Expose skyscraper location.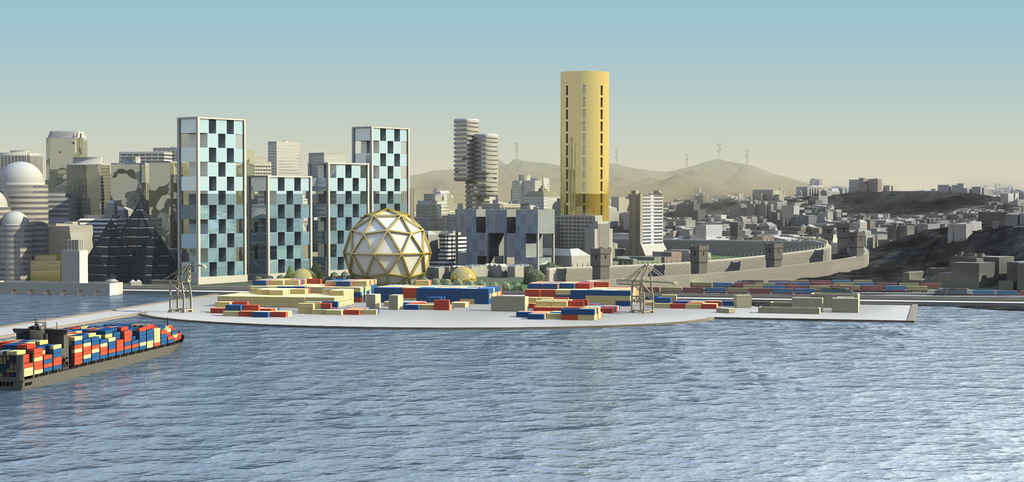
Exposed at l=248, t=177, r=310, b=291.
